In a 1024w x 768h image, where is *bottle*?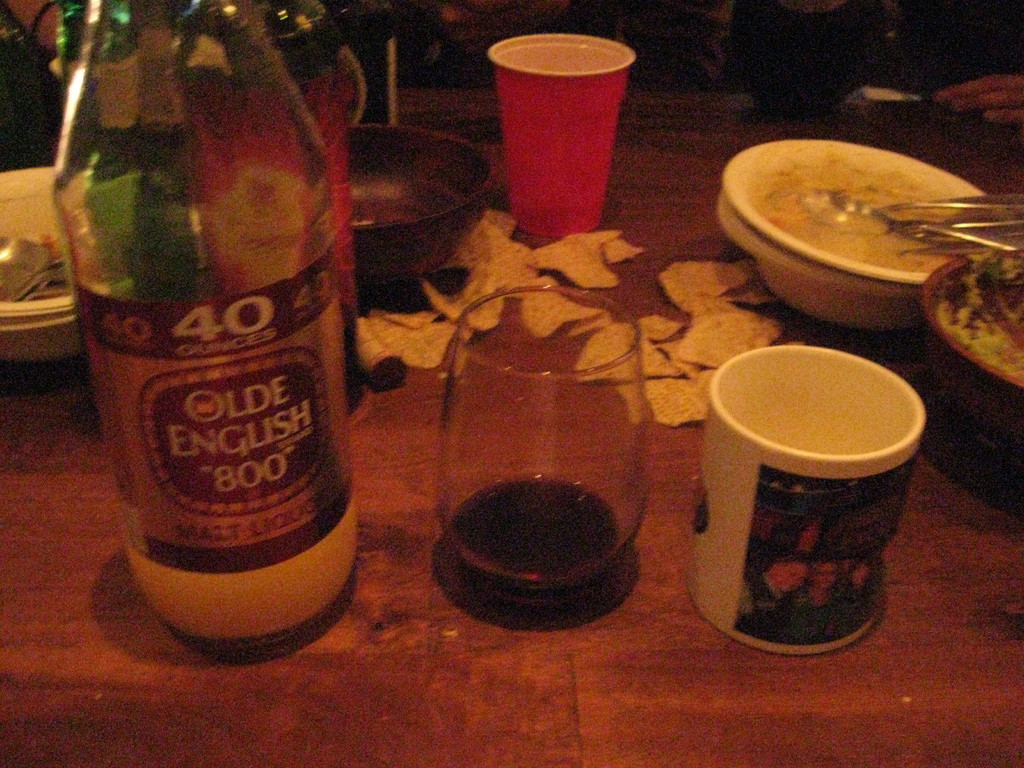
pyautogui.locateOnScreen(268, 0, 396, 173).
